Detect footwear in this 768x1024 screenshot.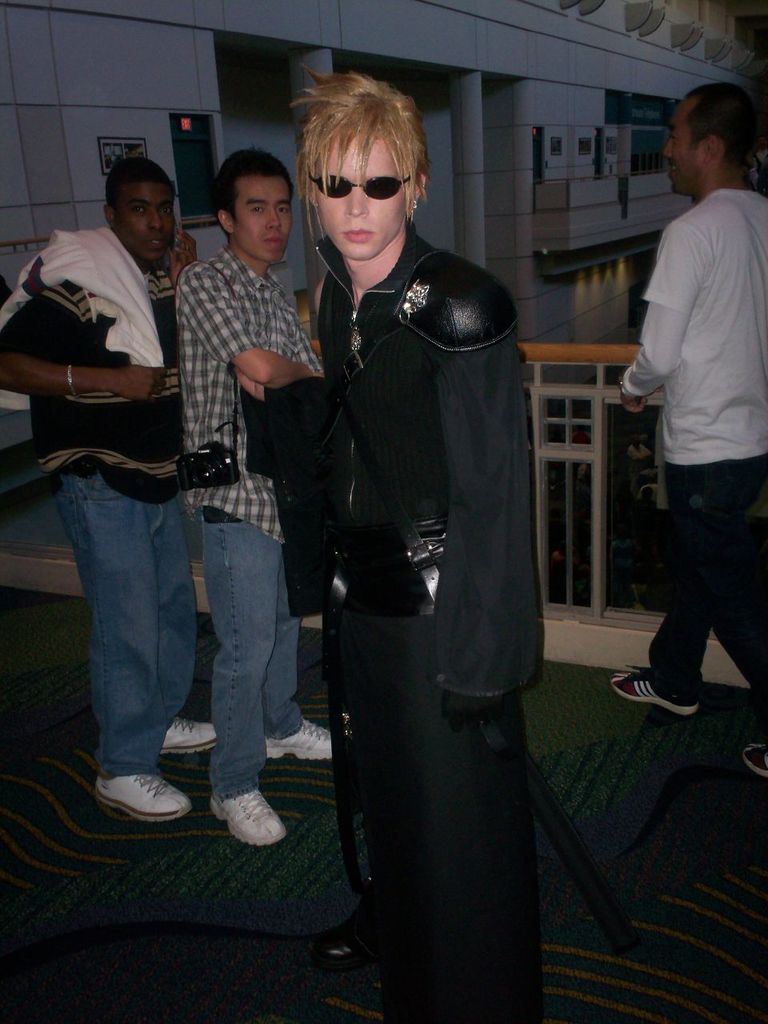
Detection: select_region(266, 712, 334, 762).
